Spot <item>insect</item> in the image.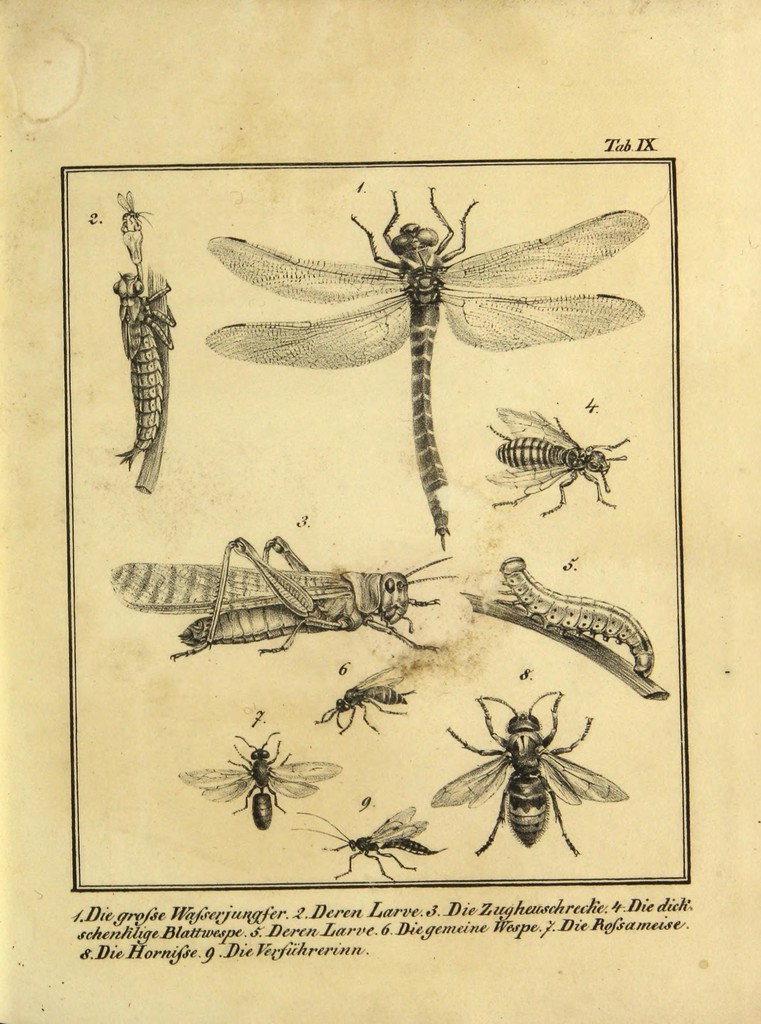
<item>insect</item> found at [312, 655, 421, 743].
